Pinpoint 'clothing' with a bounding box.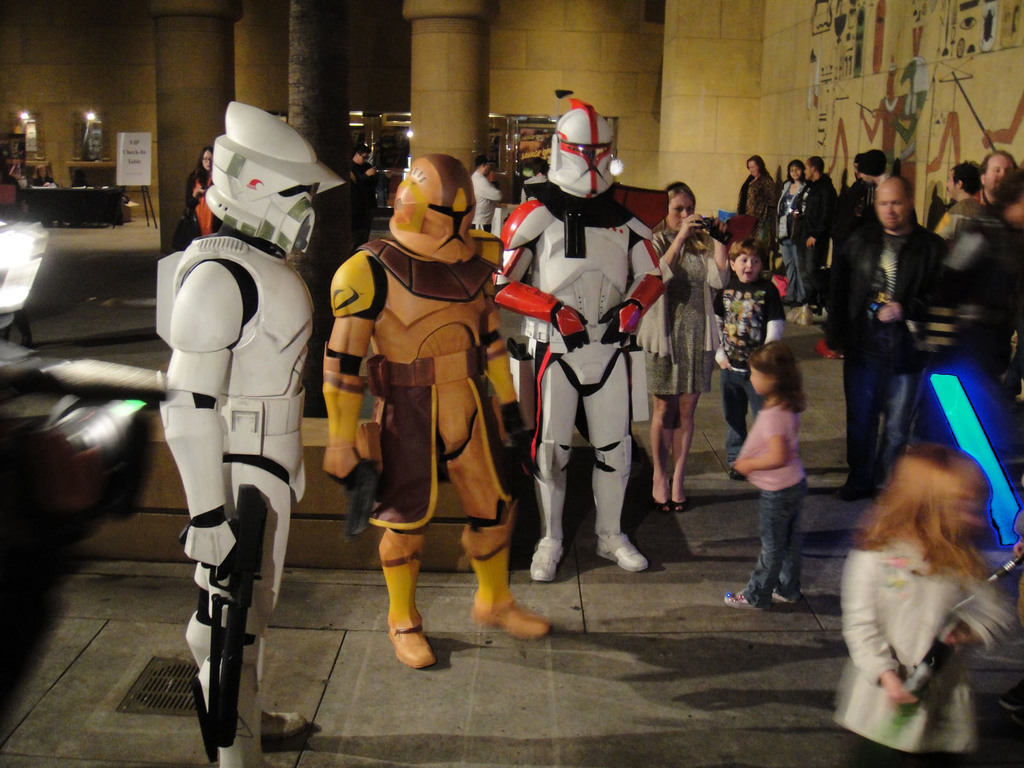
bbox(941, 214, 1021, 385).
